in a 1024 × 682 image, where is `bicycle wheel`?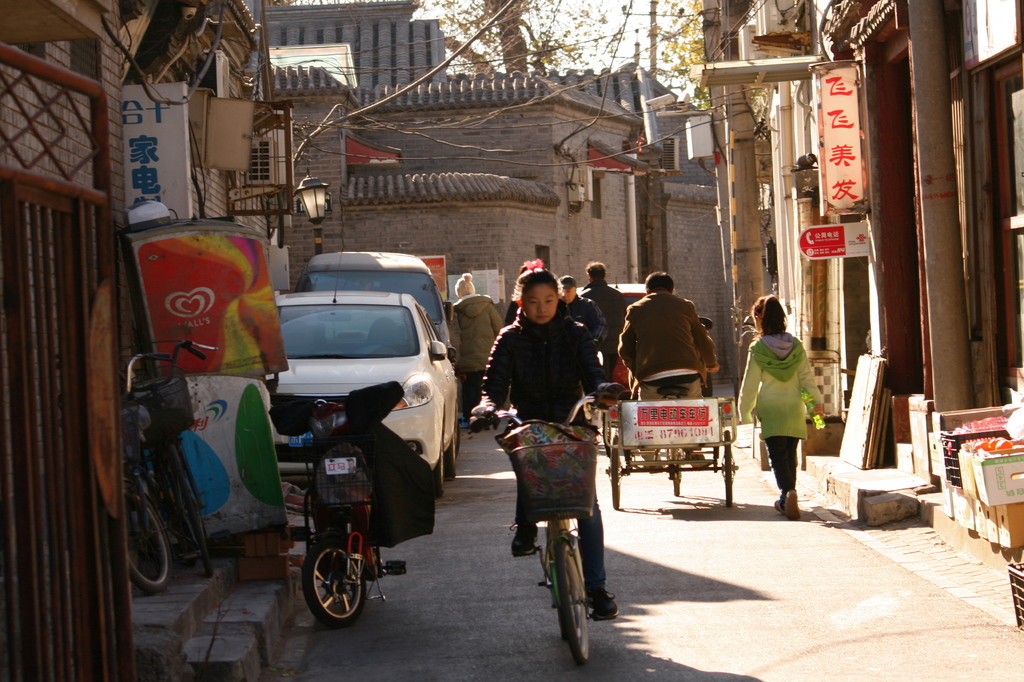
599 399 636 455.
